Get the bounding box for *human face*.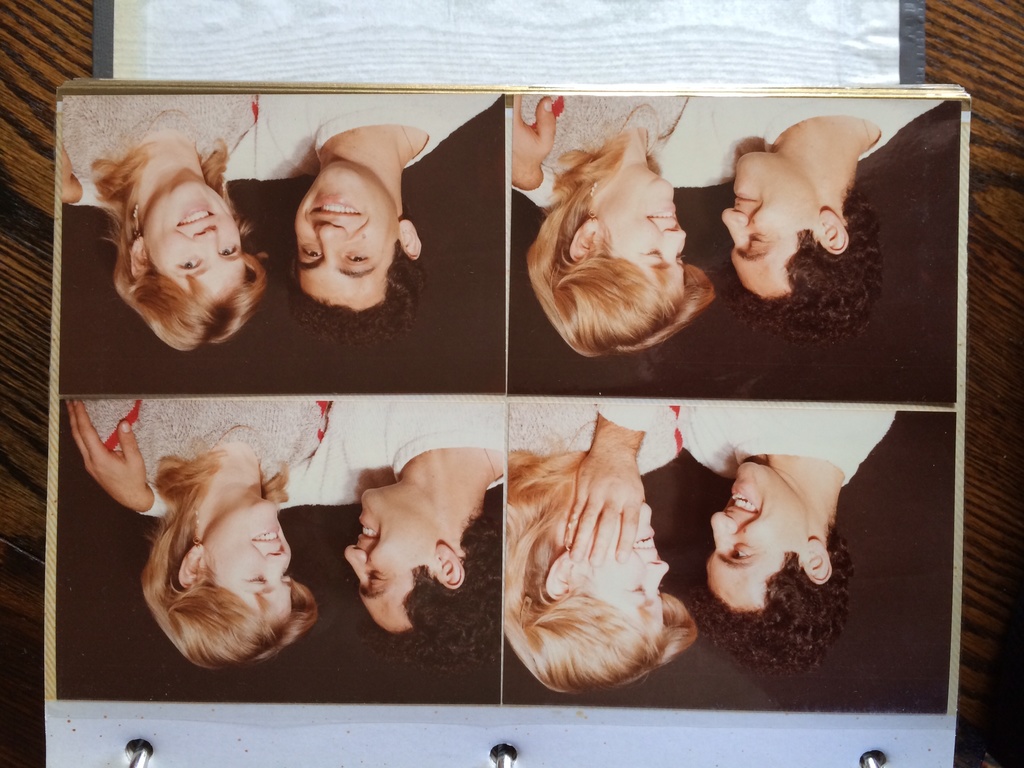
x1=723, y1=159, x2=822, y2=300.
